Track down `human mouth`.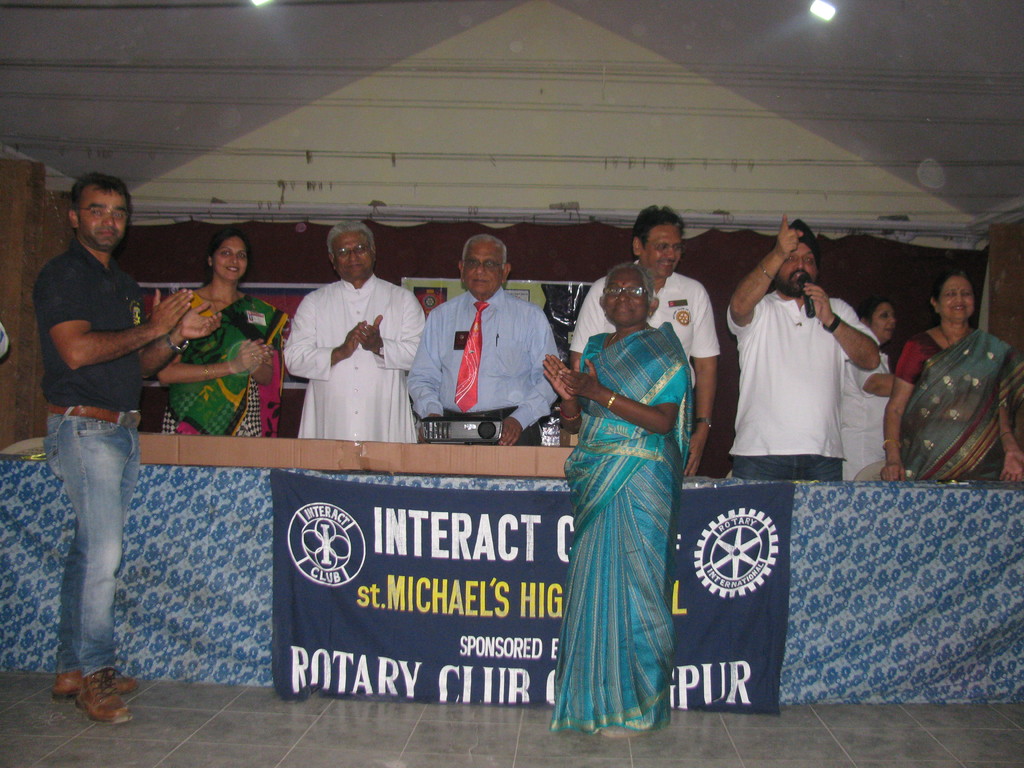
Tracked to rect(655, 263, 676, 267).
